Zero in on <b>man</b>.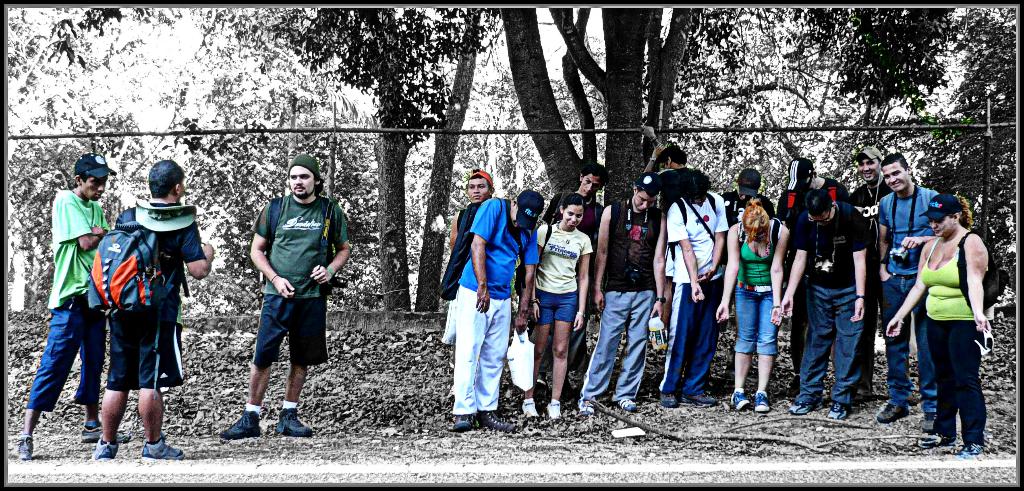
Zeroed in: (646,139,698,364).
